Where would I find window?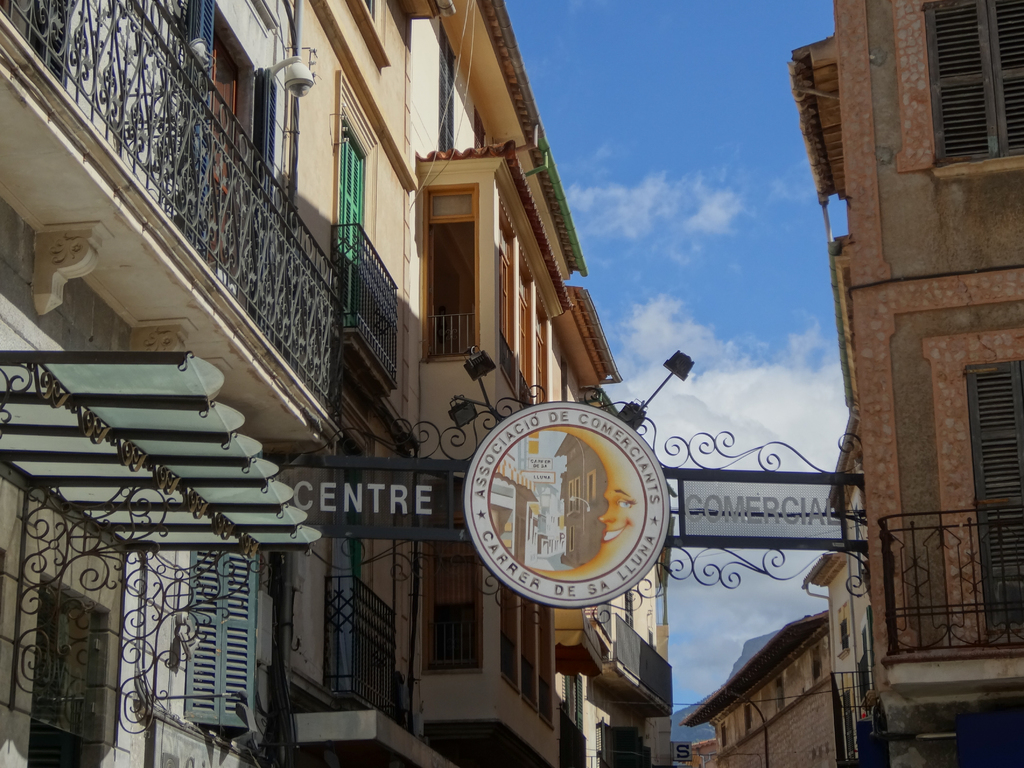
At box(340, 135, 362, 273).
